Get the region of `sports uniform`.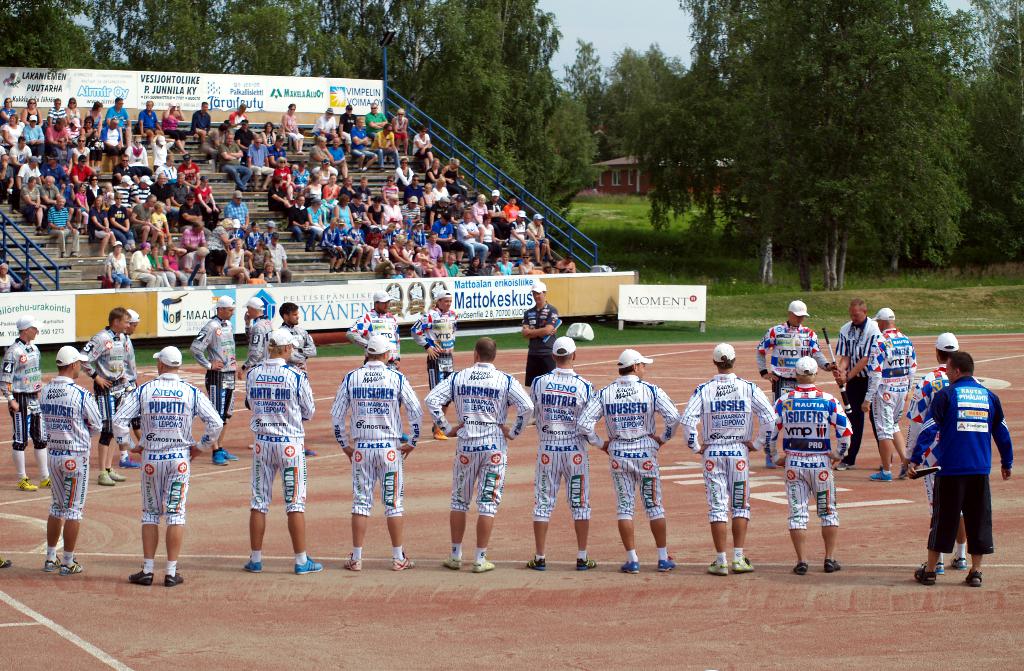
{"left": 674, "top": 380, "right": 784, "bottom": 526}.
